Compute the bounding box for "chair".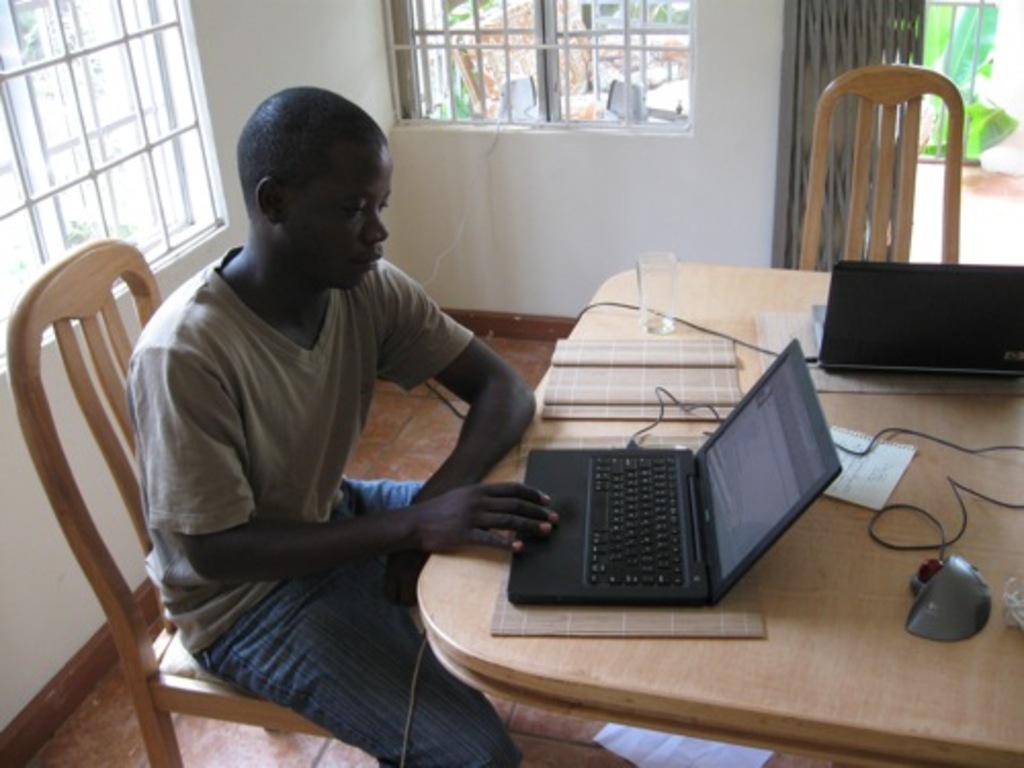
left=770, top=53, right=993, bottom=317.
